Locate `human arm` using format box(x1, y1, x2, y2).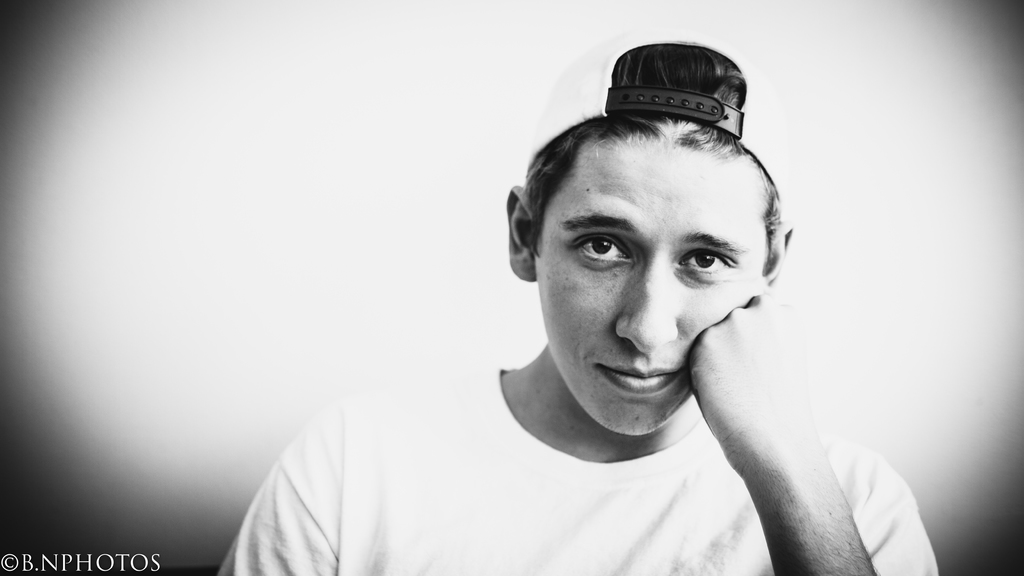
box(222, 426, 340, 575).
